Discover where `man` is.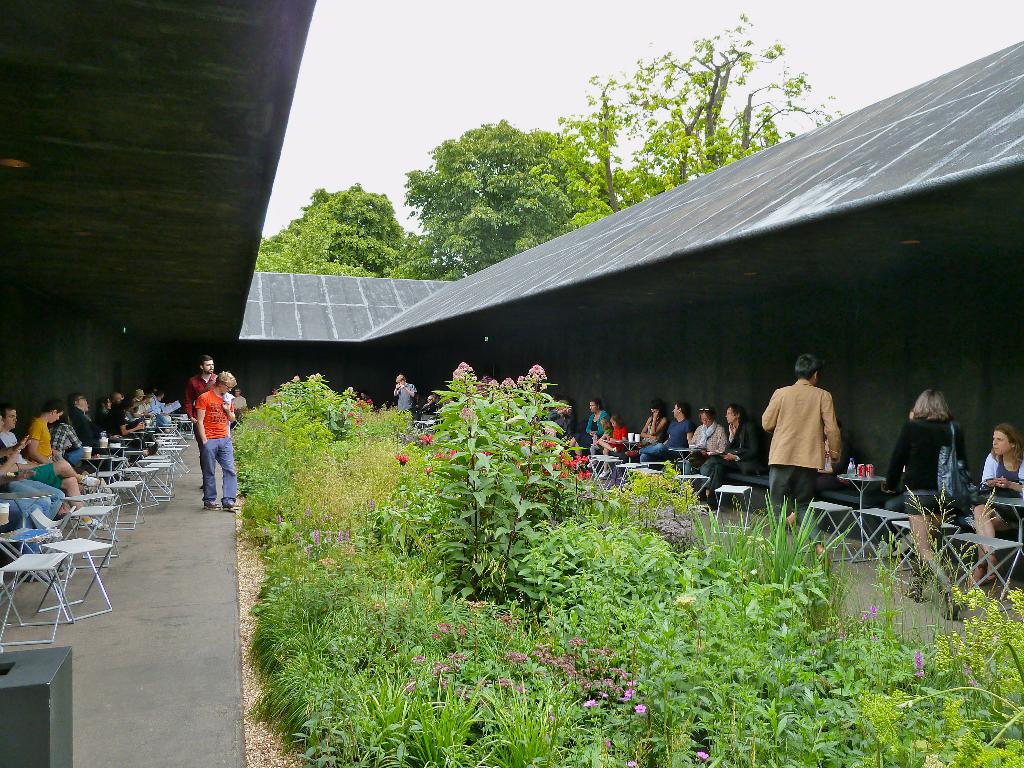
Discovered at bbox=[412, 392, 426, 419].
